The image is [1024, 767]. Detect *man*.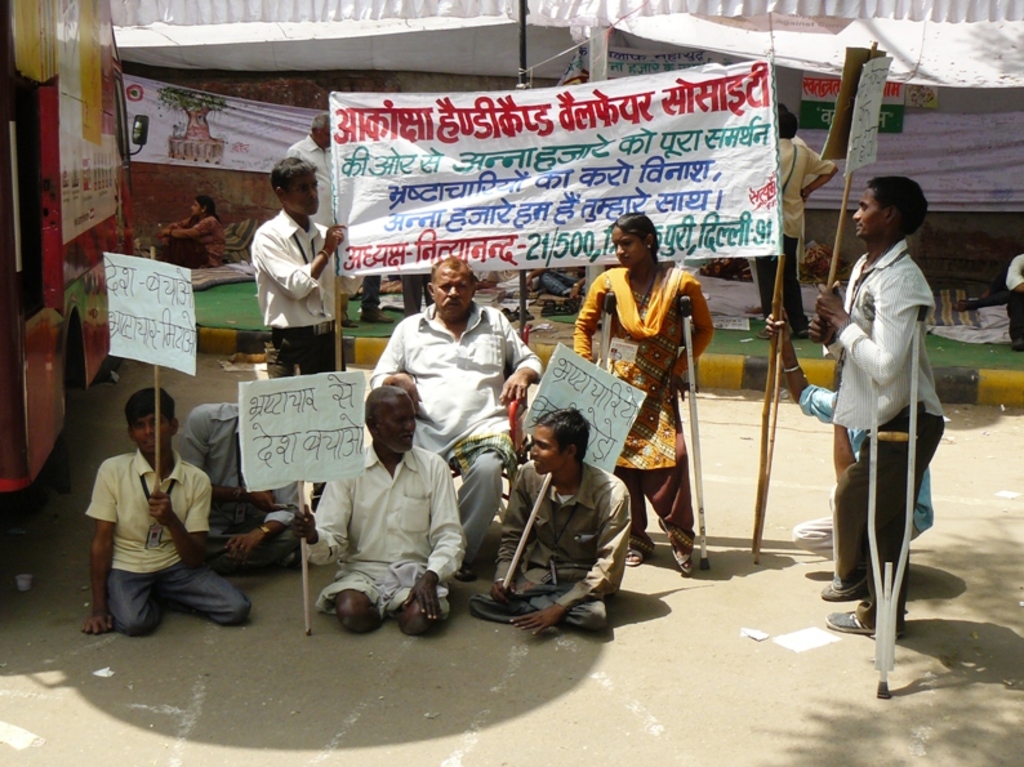
Detection: <region>294, 387, 462, 634</region>.
